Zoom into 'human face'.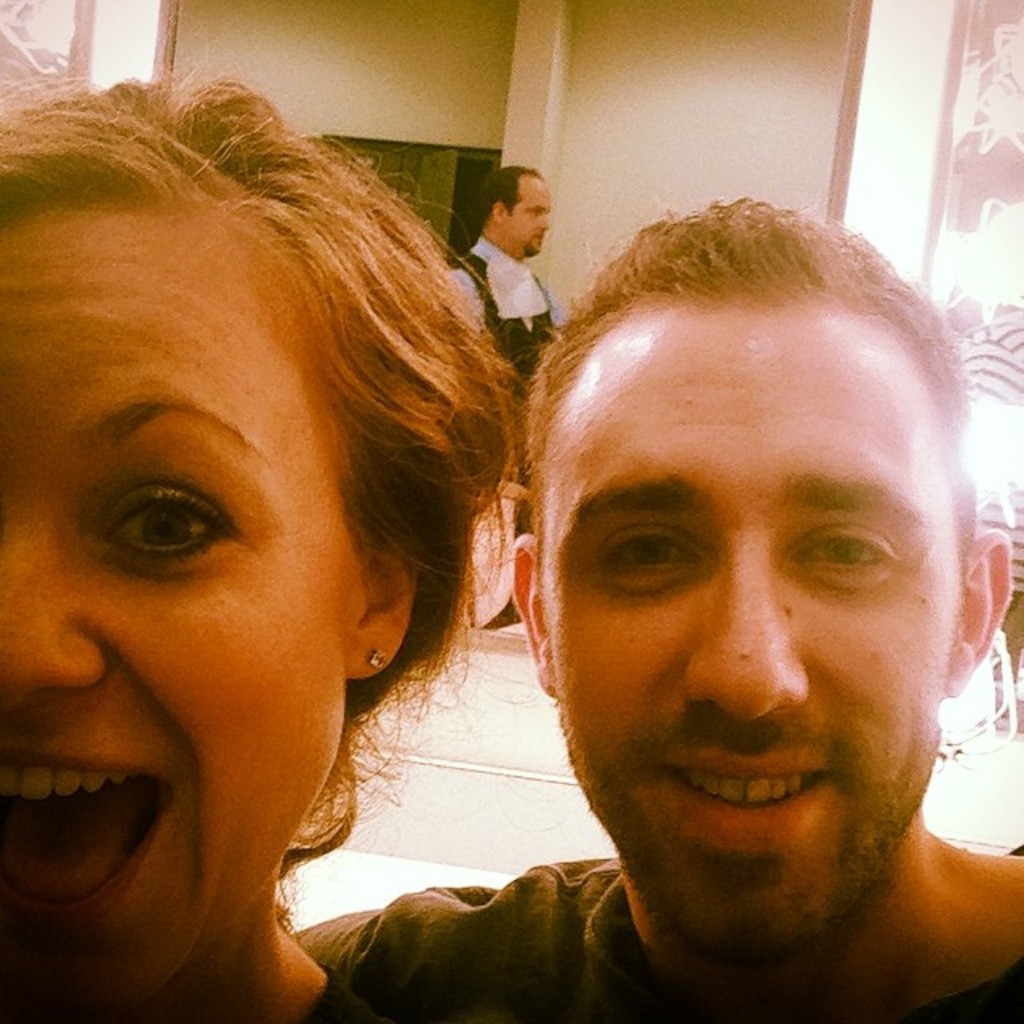
Zoom target: locate(518, 174, 552, 258).
